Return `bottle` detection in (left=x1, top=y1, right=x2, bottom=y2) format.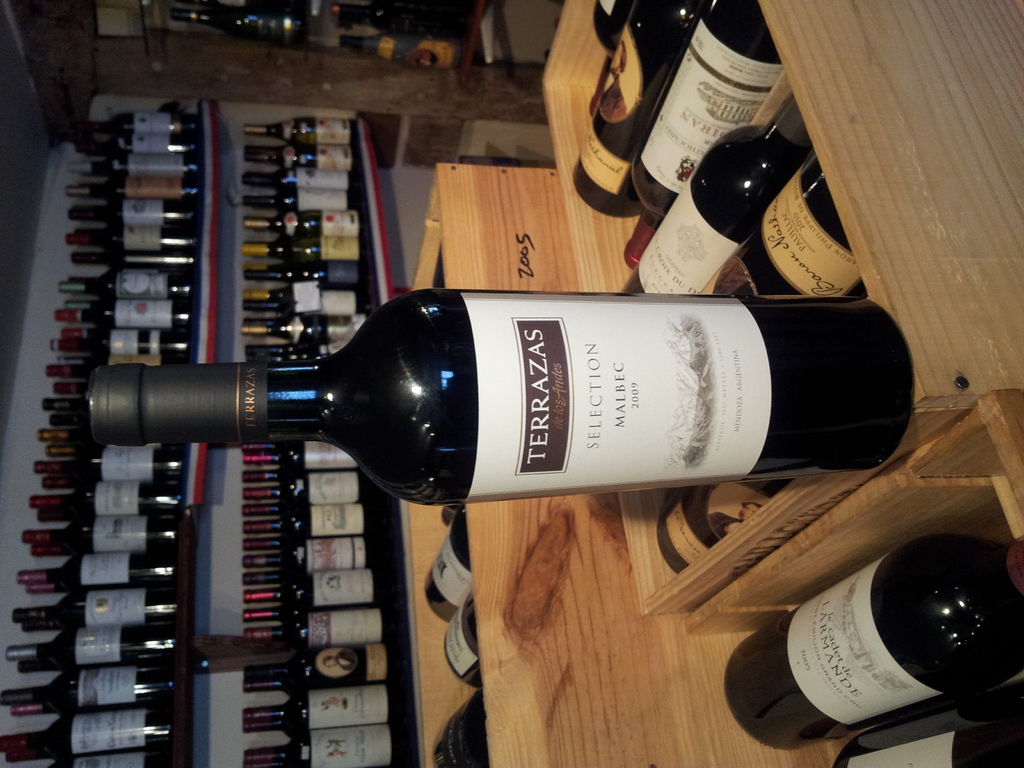
(left=636, top=83, right=804, bottom=295).
